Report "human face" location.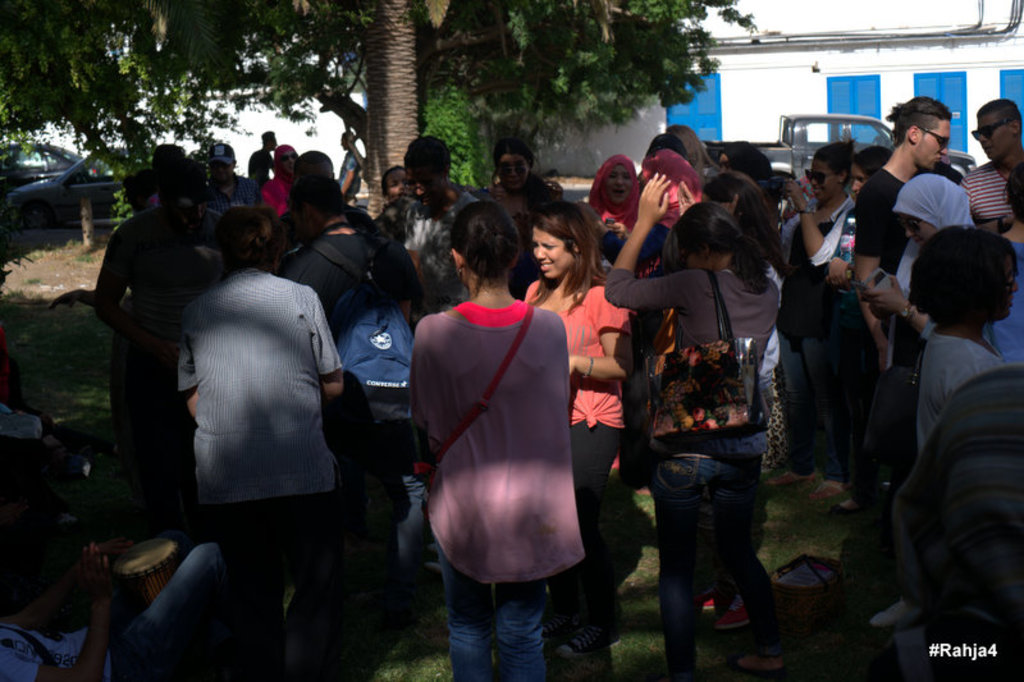
Report: bbox(915, 115, 948, 168).
